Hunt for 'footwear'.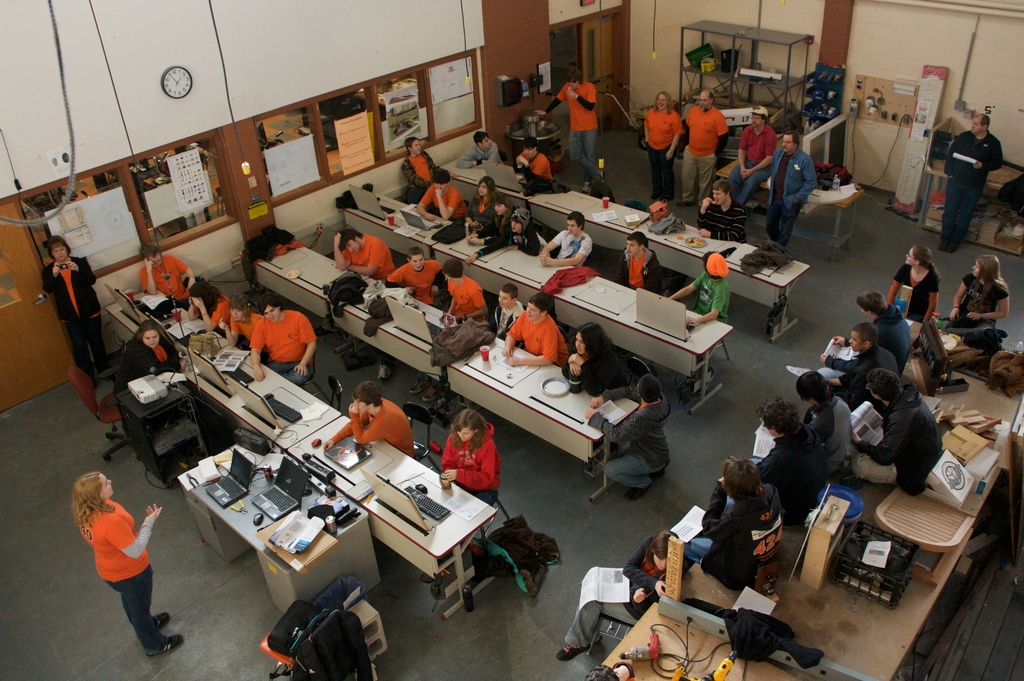
Hunted down at (555,643,590,660).
